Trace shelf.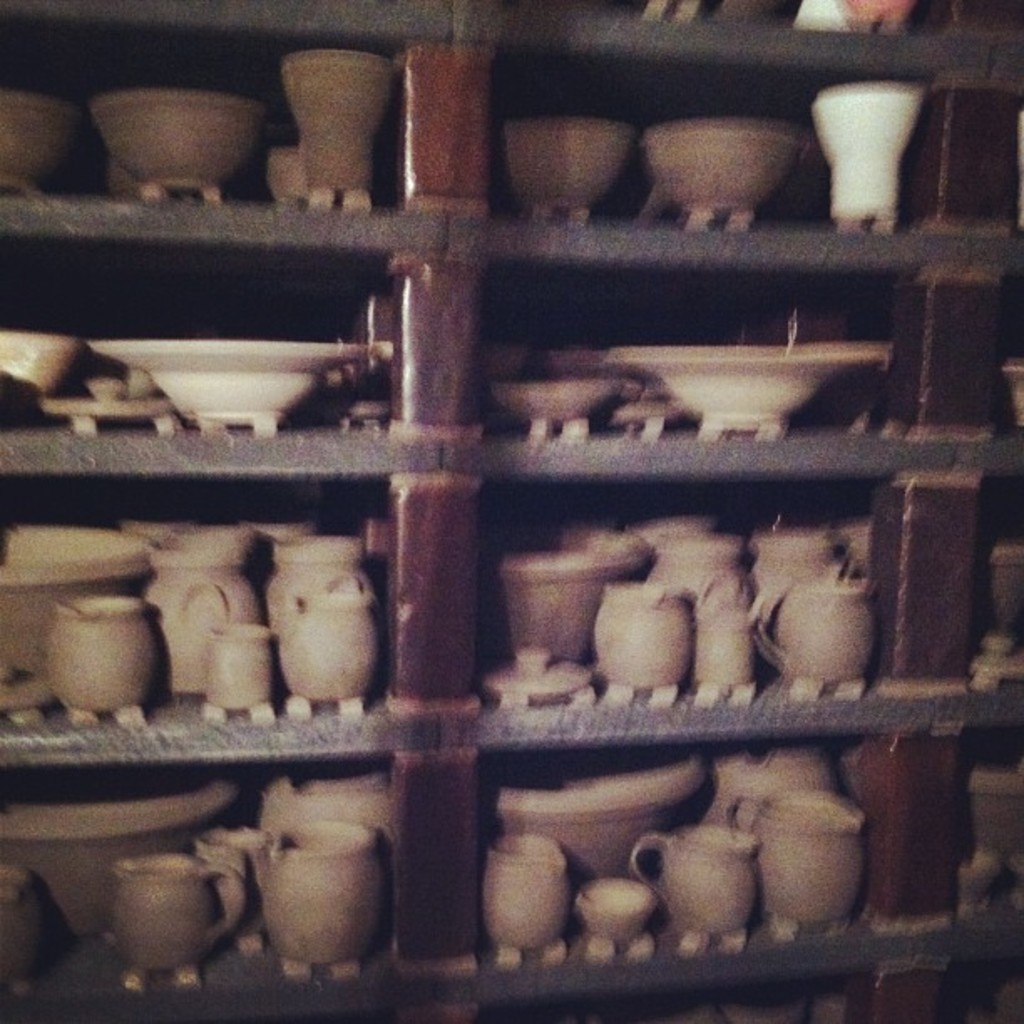
Traced to 0,2,1022,1022.
